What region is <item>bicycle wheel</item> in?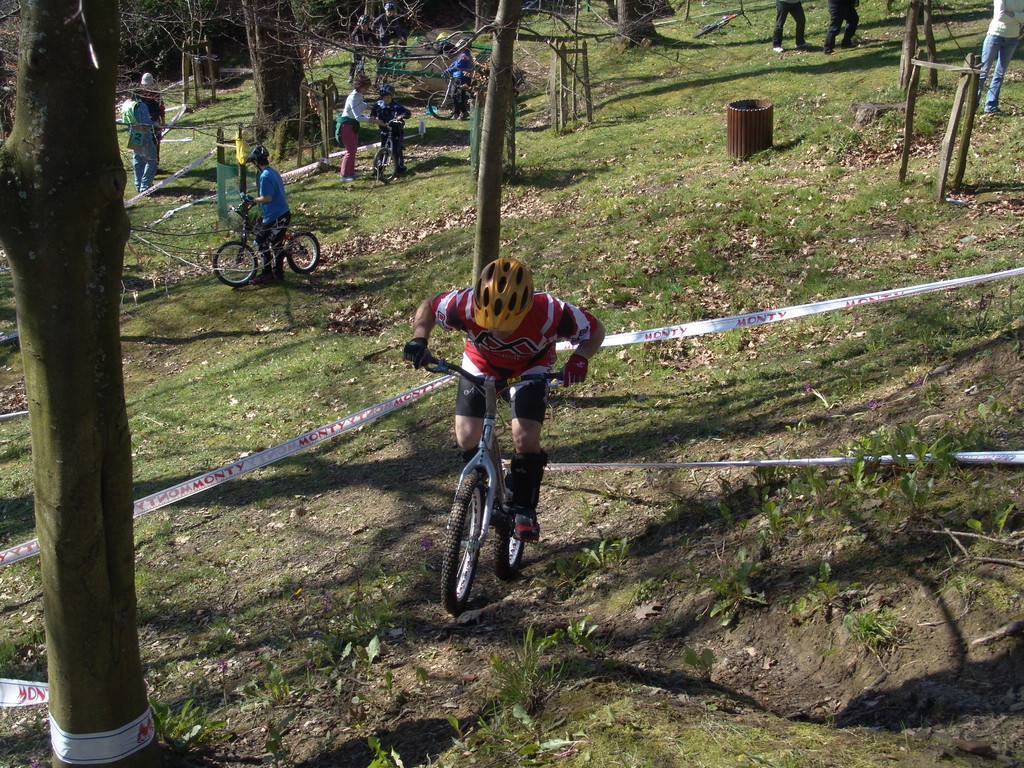
rect(374, 147, 399, 182).
